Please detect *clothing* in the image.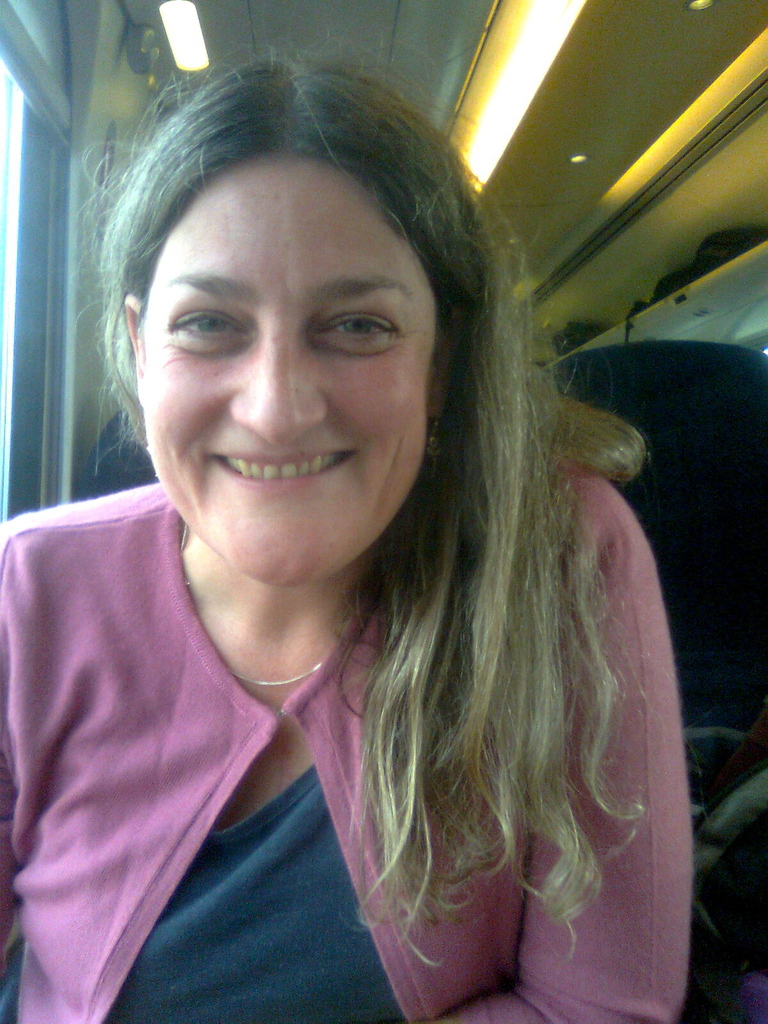
bbox(31, 313, 700, 991).
